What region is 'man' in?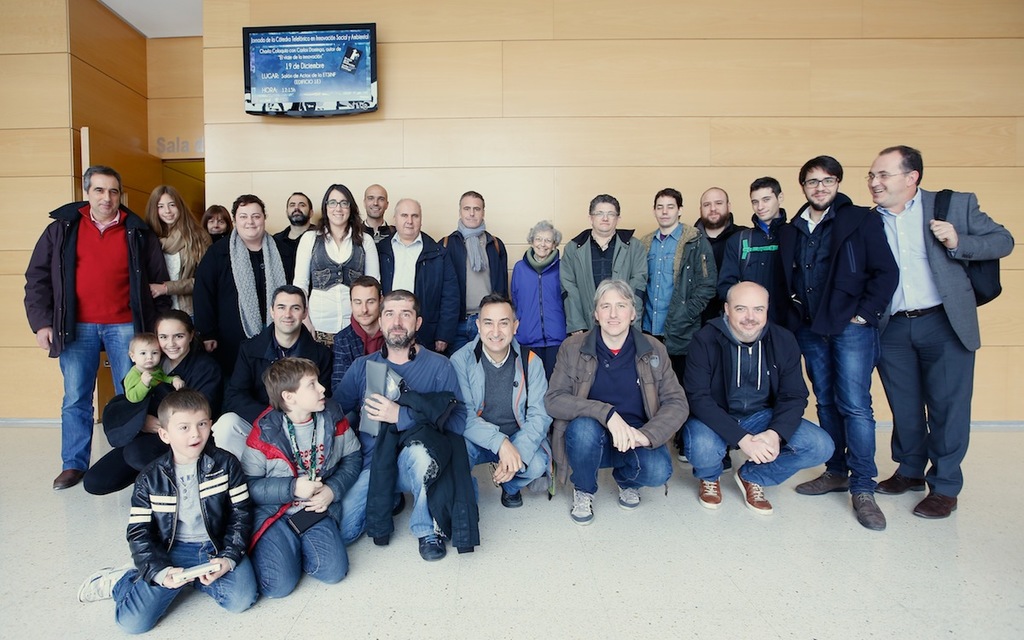
[735,175,802,280].
